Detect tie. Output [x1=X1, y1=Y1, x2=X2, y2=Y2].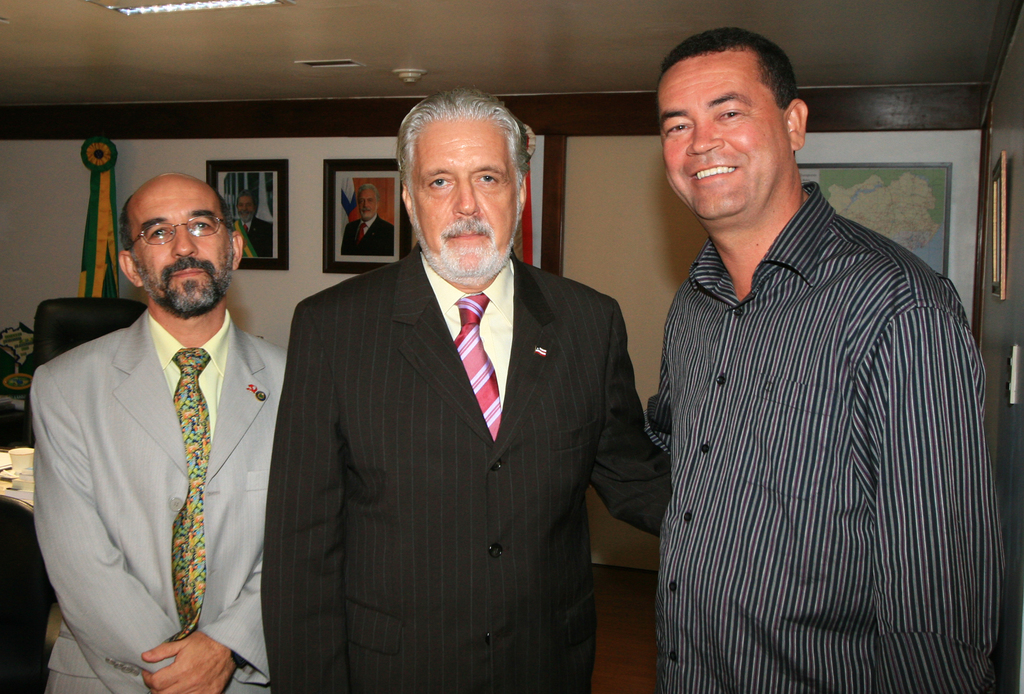
[x1=355, y1=223, x2=364, y2=239].
